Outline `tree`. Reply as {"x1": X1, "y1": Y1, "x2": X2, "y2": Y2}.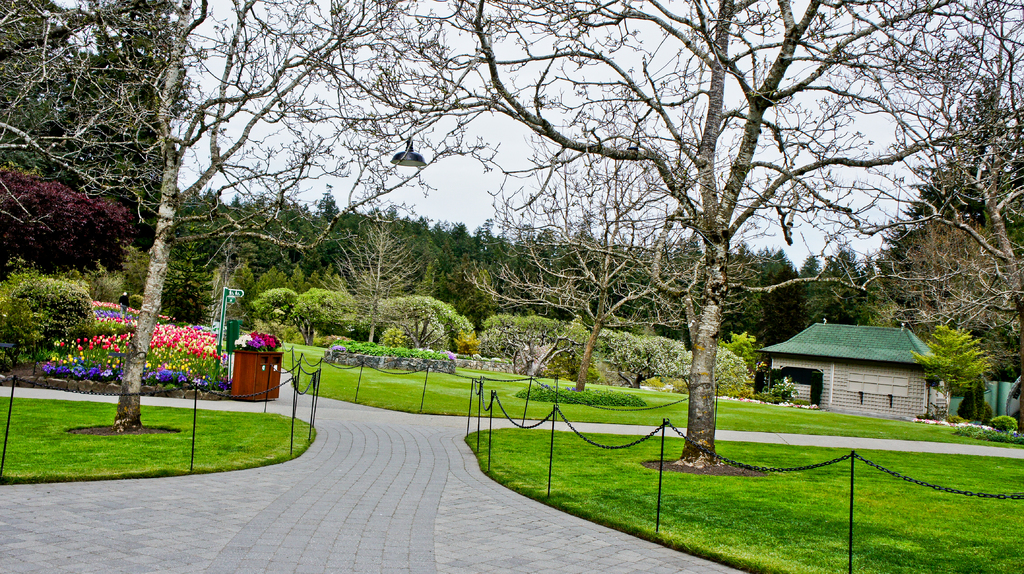
{"x1": 371, "y1": 291, "x2": 471, "y2": 360}.
